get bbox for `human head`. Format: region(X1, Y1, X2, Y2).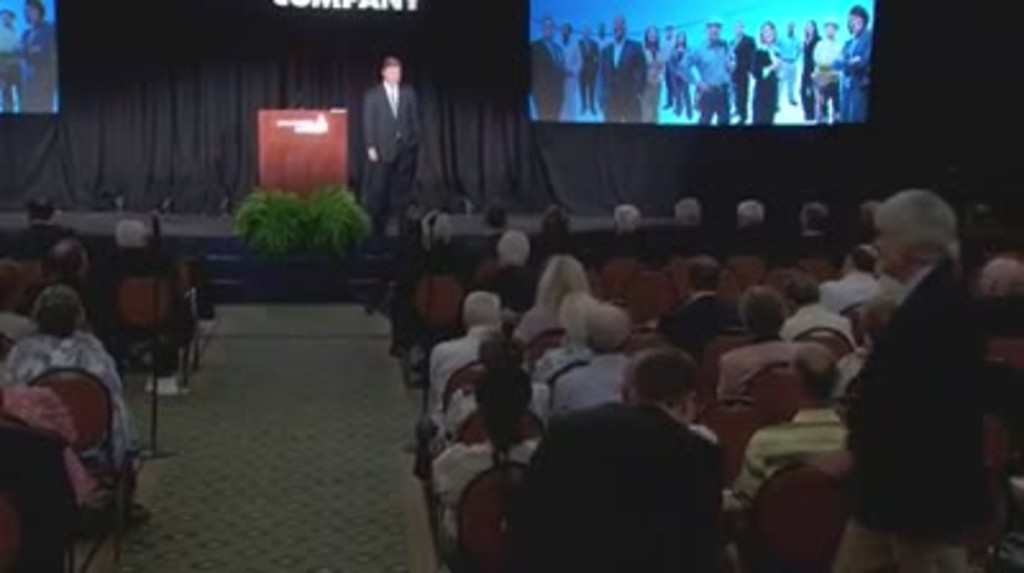
region(860, 171, 968, 284).
